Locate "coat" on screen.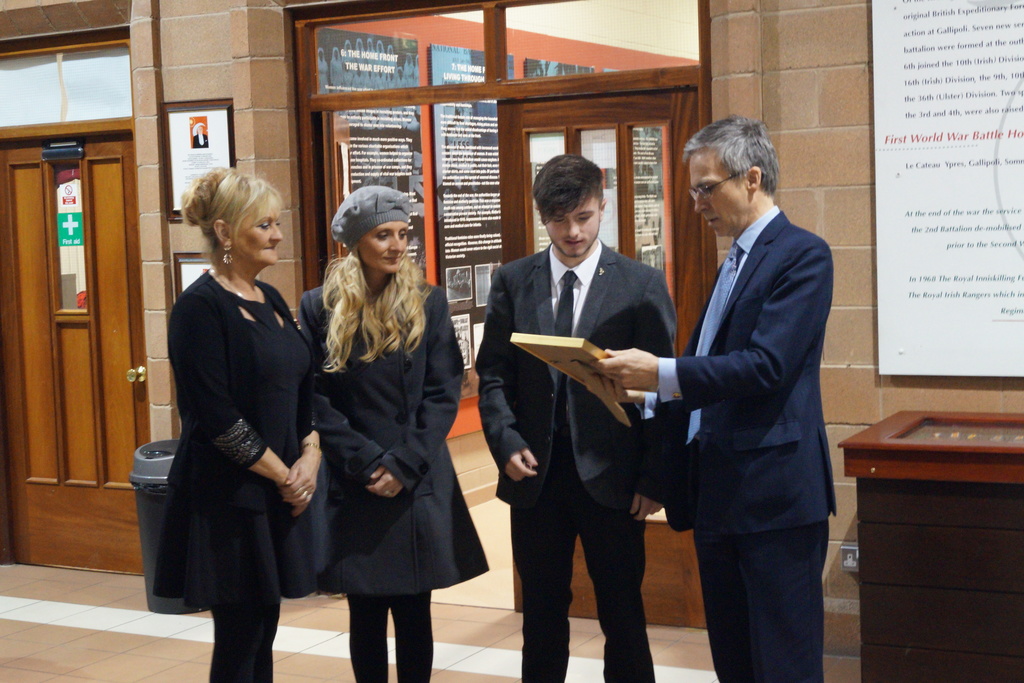
On screen at bbox=(477, 225, 679, 523).
